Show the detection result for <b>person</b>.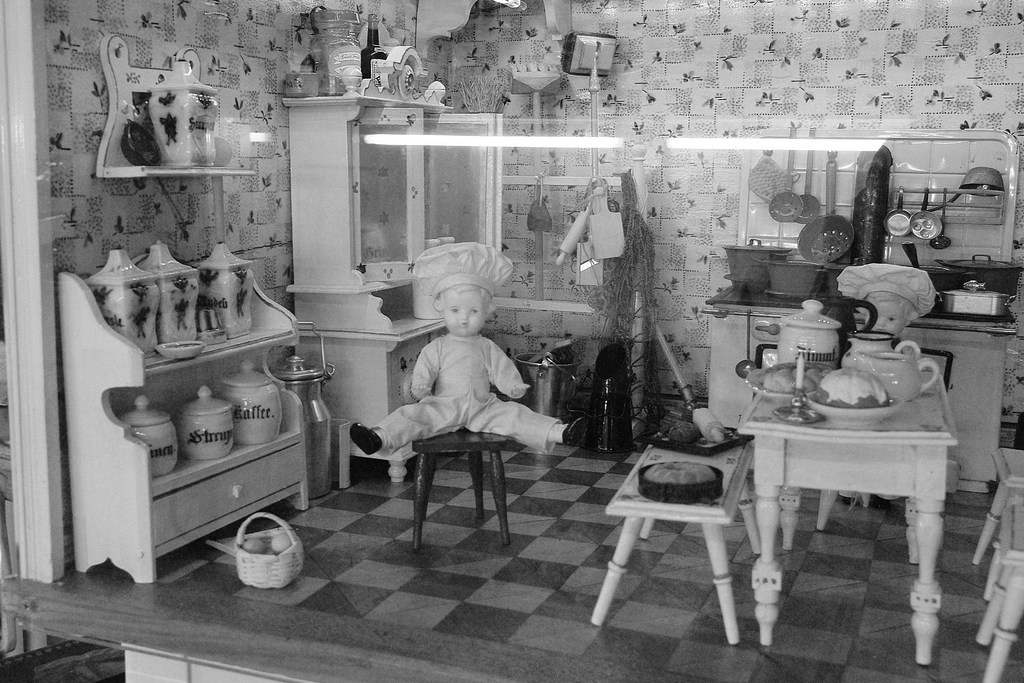
[352, 277, 588, 456].
